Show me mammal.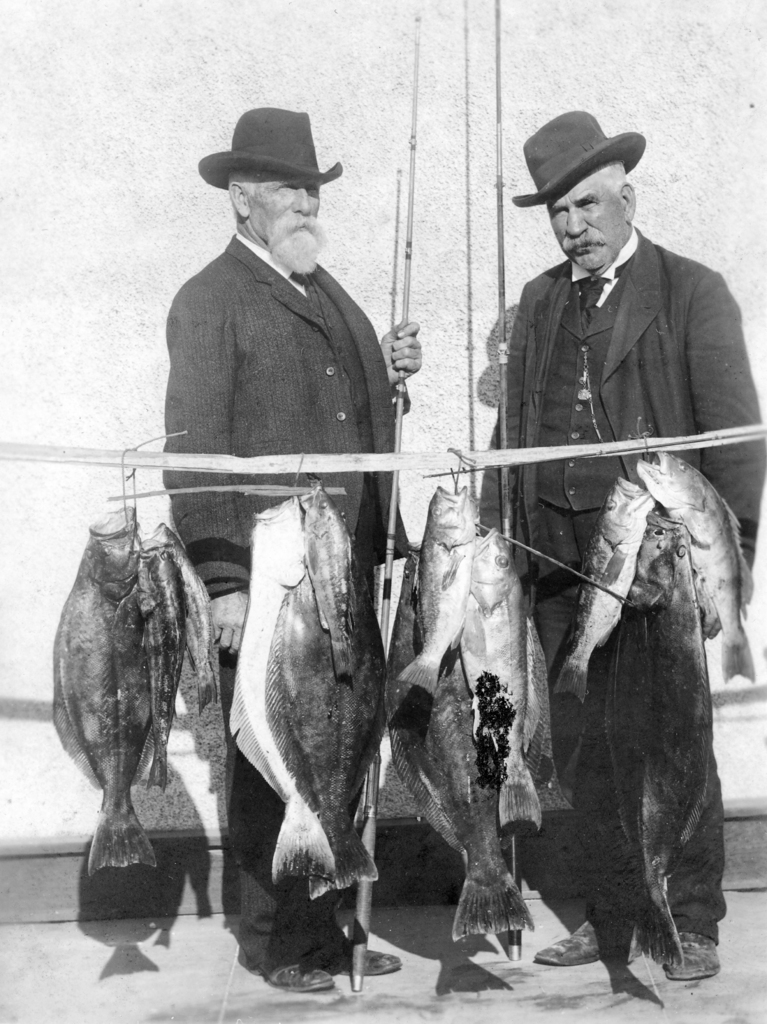
mammal is here: crop(488, 187, 736, 983).
